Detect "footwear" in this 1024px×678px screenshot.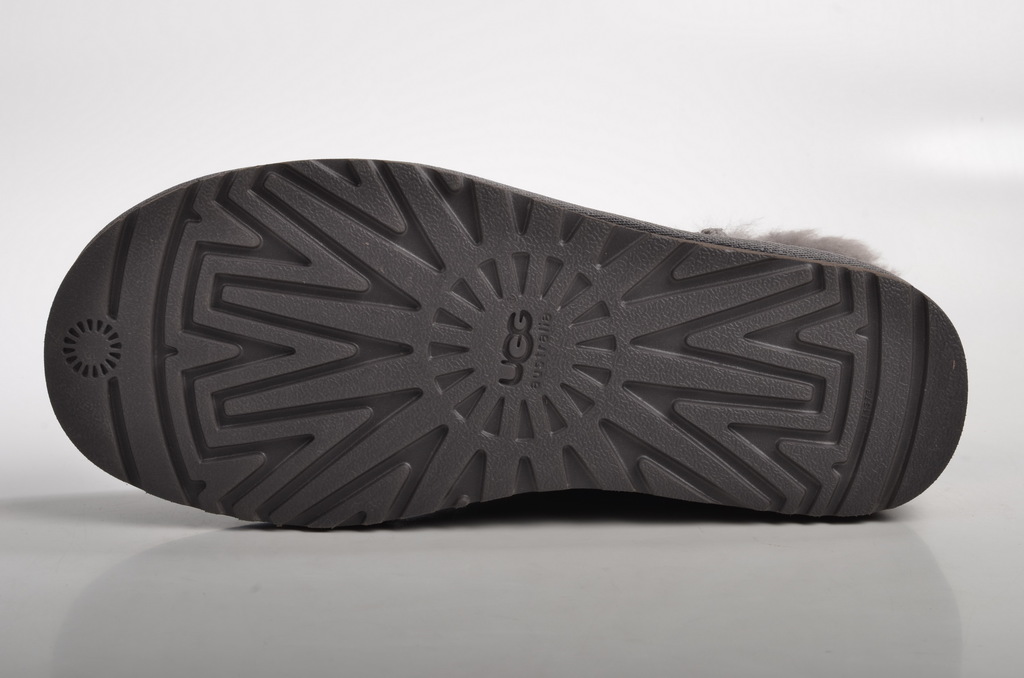
Detection: [left=44, top=156, right=967, bottom=531].
